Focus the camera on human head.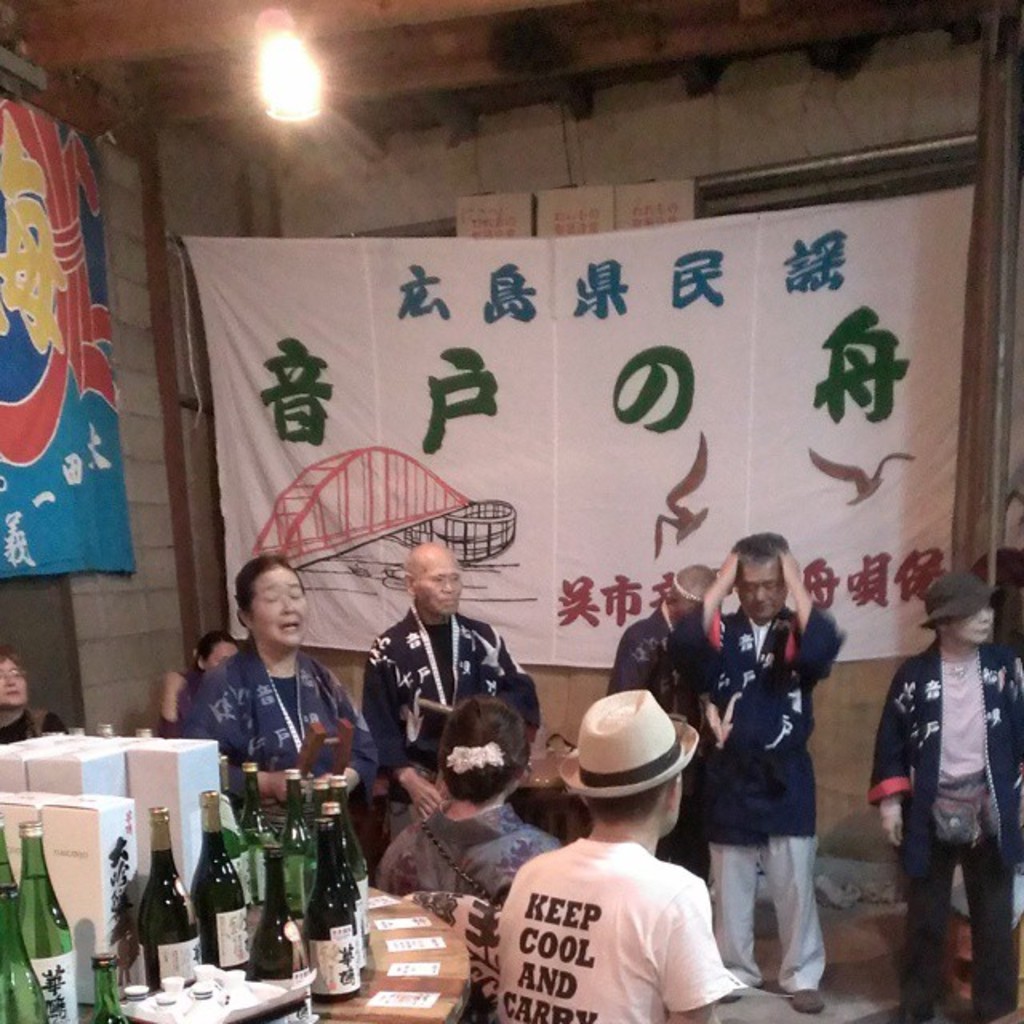
Focus region: locate(565, 685, 712, 866).
